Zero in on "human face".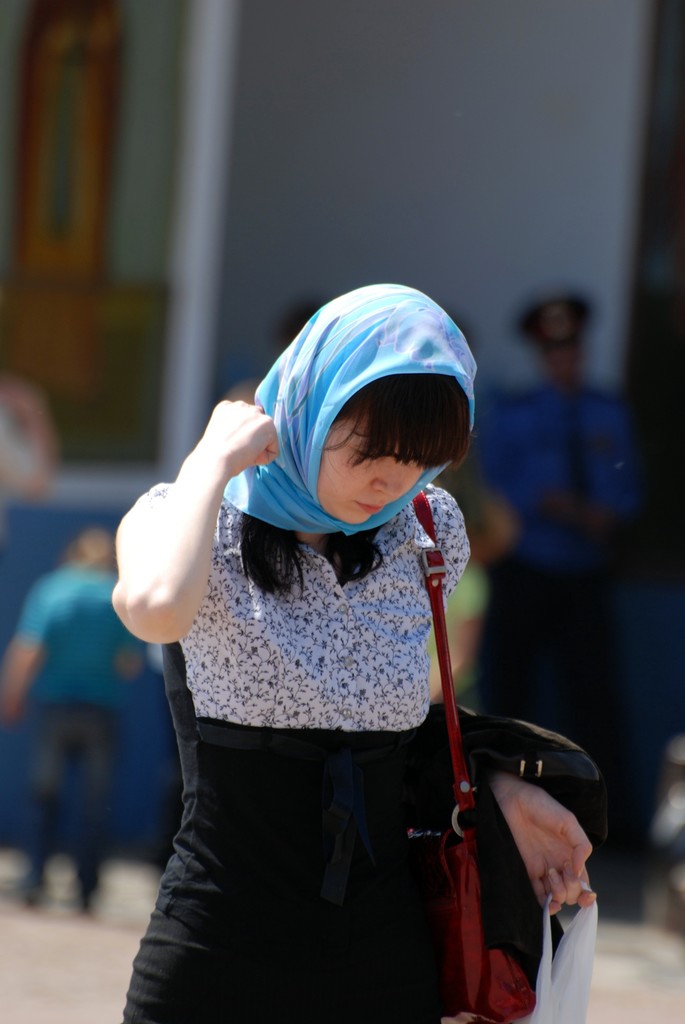
Zeroed in: 317/415/426/525.
